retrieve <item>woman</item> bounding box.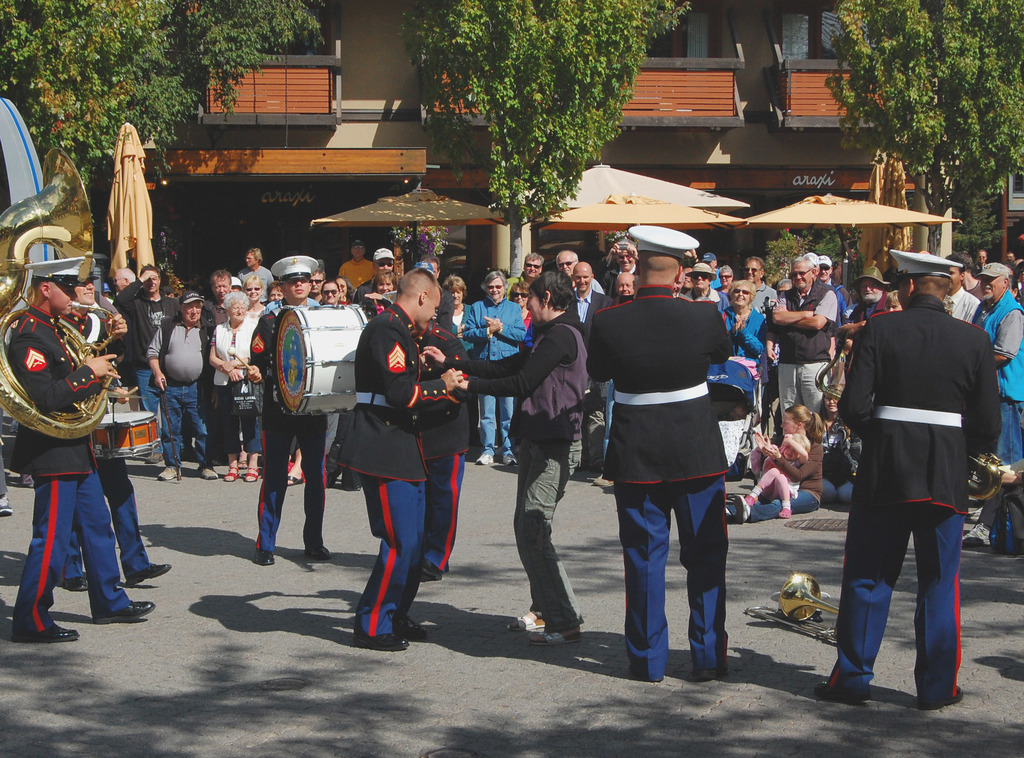
Bounding box: locate(720, 273, 765, 390).
